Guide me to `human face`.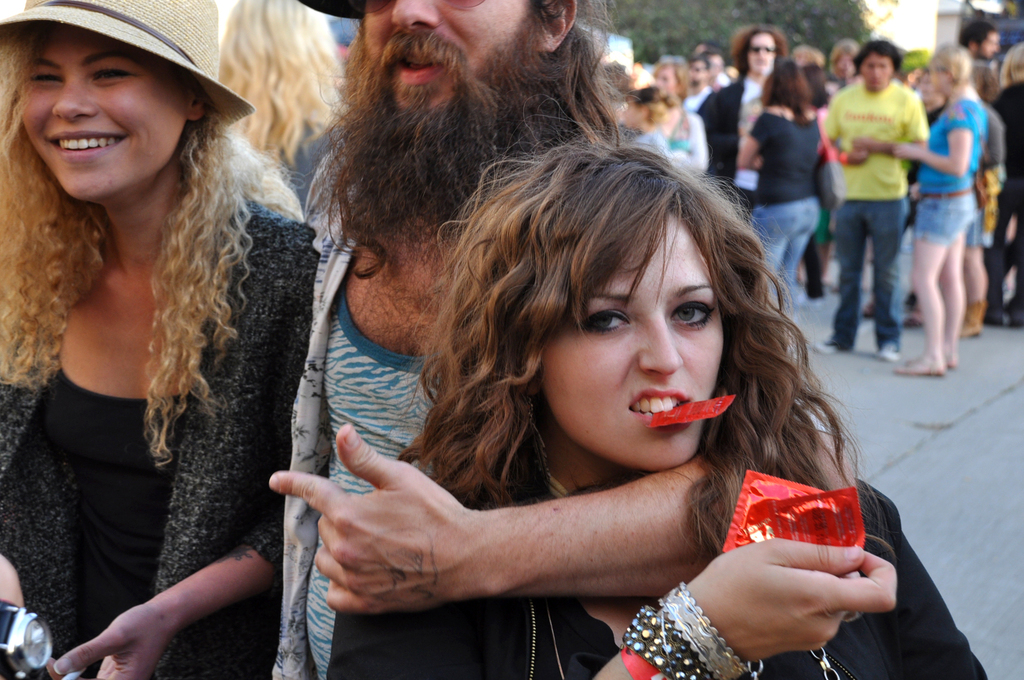
Guidance: (748,28,778,73).
